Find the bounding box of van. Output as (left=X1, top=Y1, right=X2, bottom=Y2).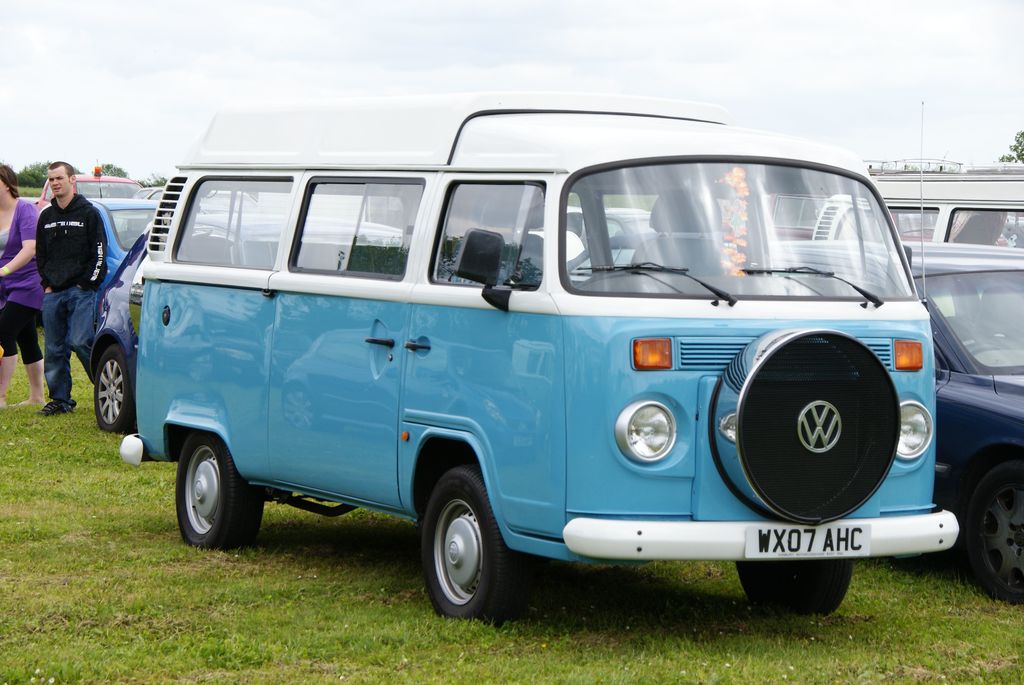
(left=813, top=152, right=1023, bottom=257).
